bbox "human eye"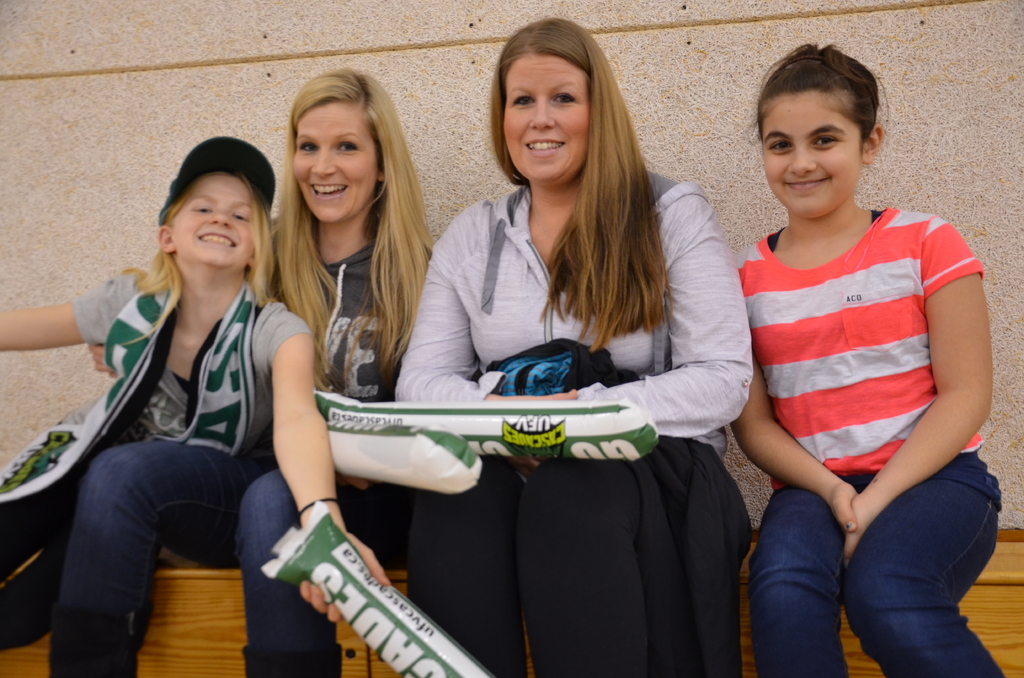
Rect(766, 139, 792, 156)
